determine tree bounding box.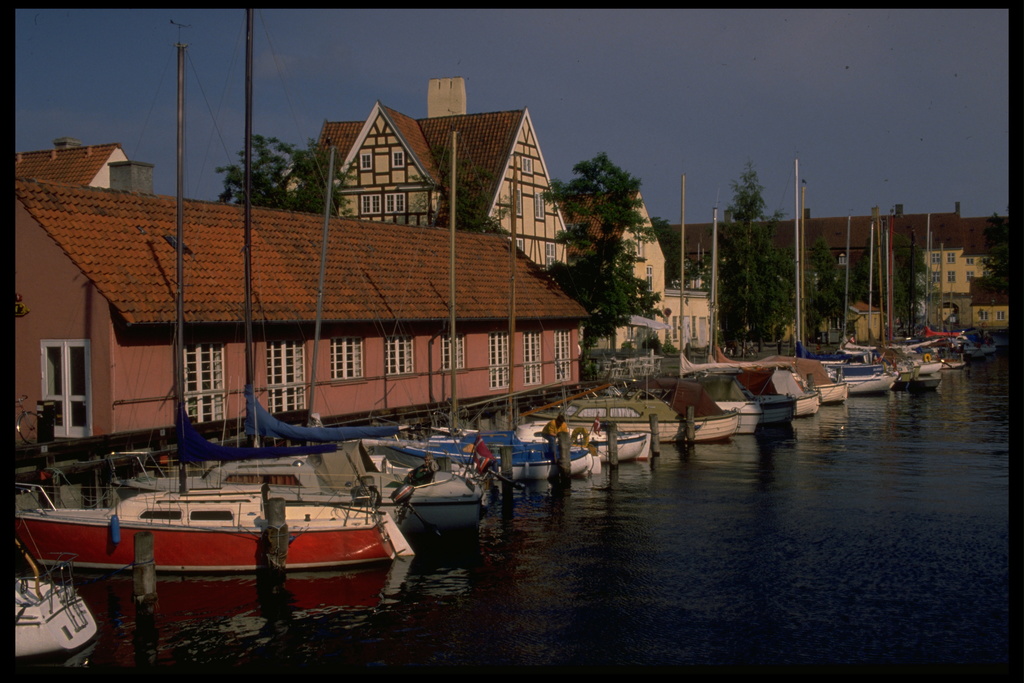
Determined: l=650, t=216, r=701, b=290.
